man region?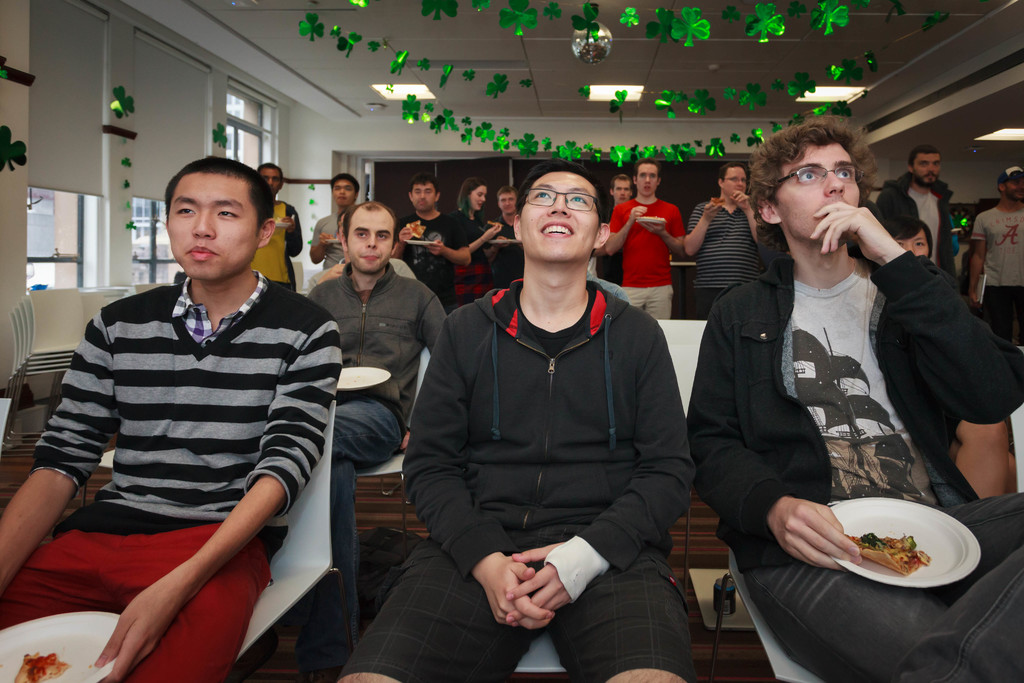
[left=589, top=176, right=646, bottom=290]
